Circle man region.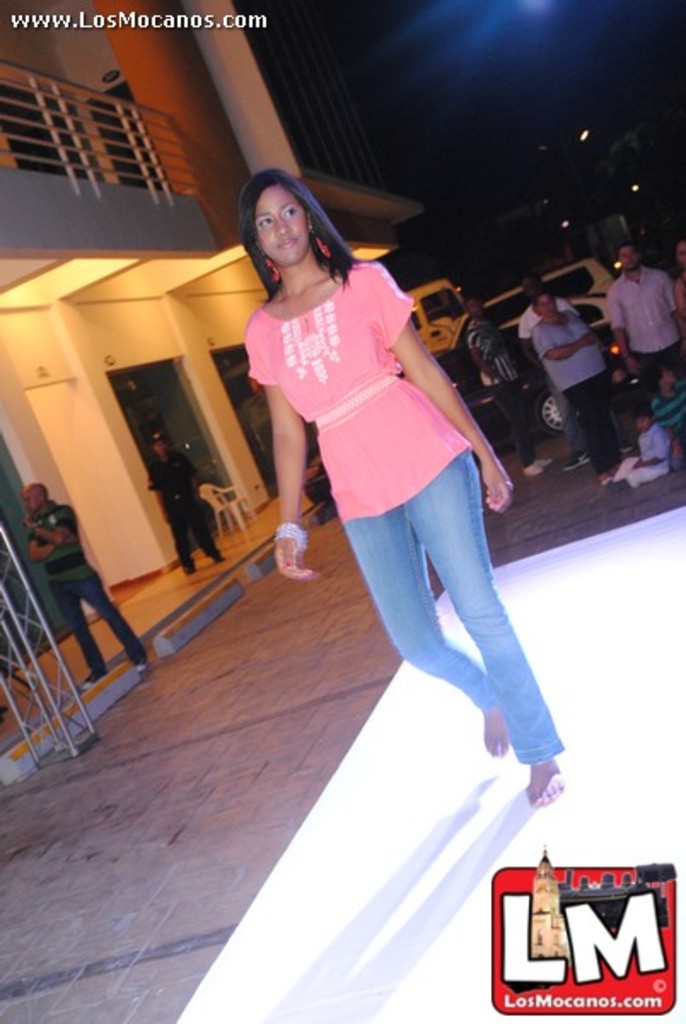
Region: locate(140, 425, 222, 577).
